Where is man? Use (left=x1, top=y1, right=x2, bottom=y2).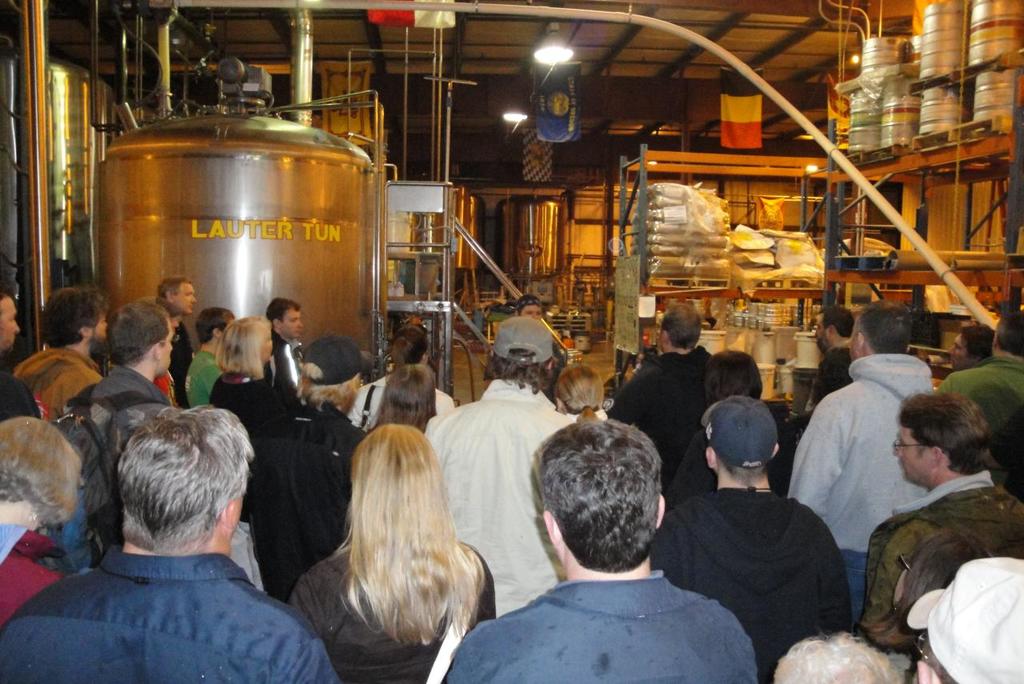
(left=190, top=305, right=234, bottom=399).
